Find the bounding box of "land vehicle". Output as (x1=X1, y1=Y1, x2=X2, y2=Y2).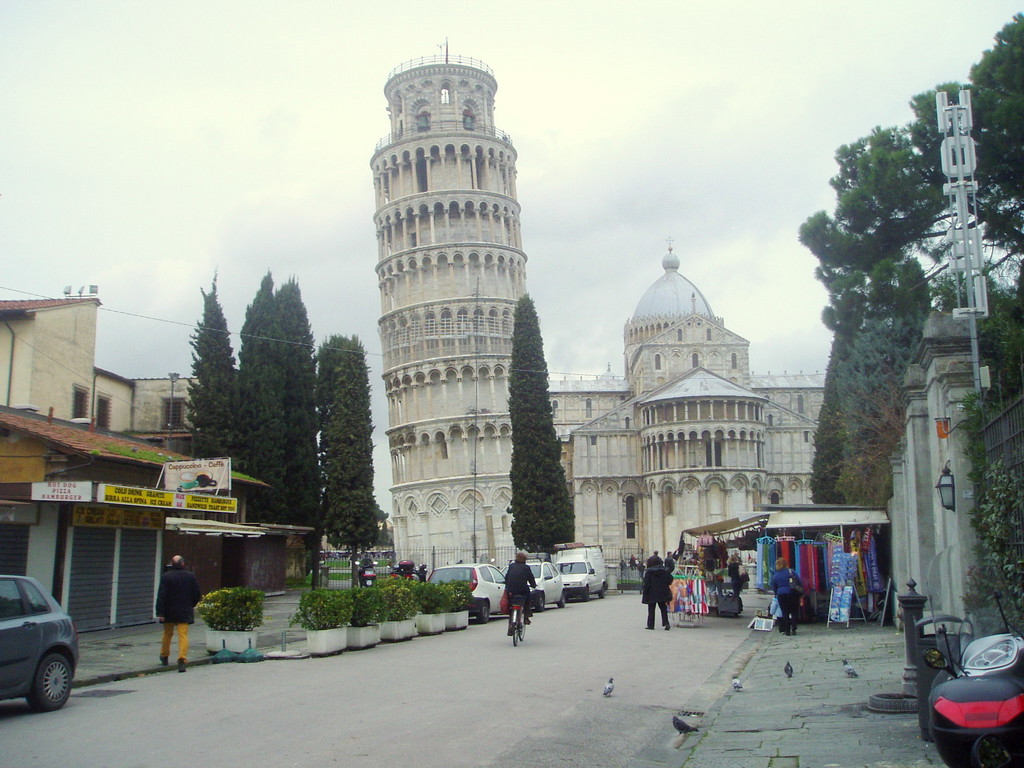
(x1=554, y1=540, x2=608, y2=598).
